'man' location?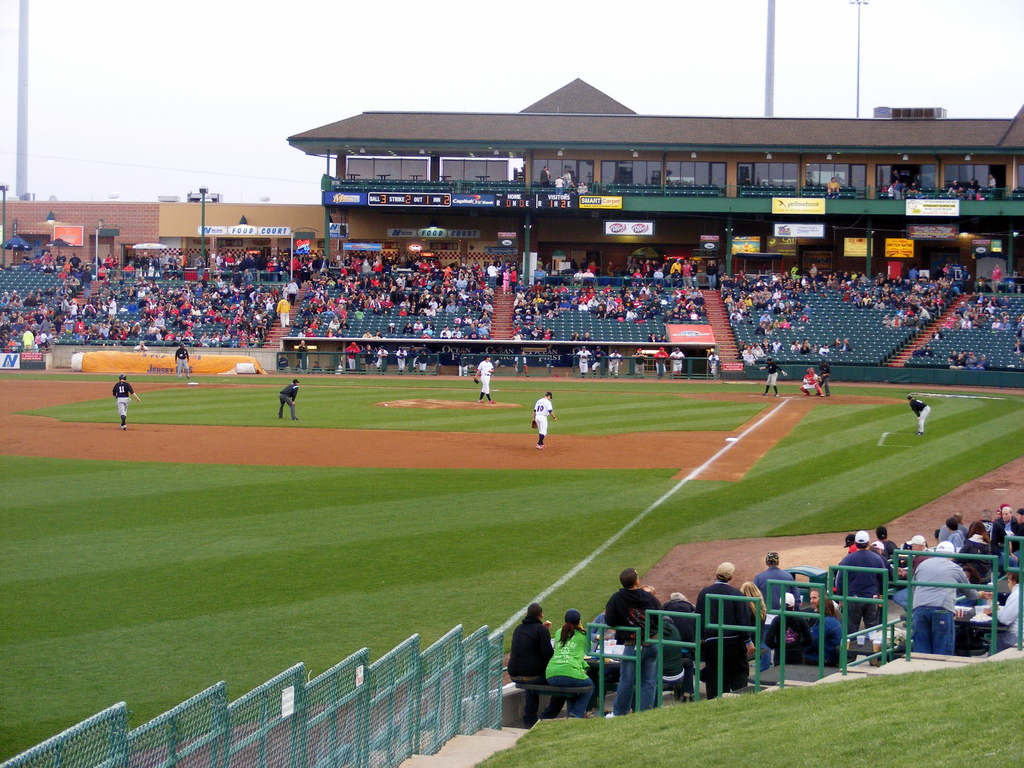
pyautogui.locateOnScreen(348, 344, 359, 372)
